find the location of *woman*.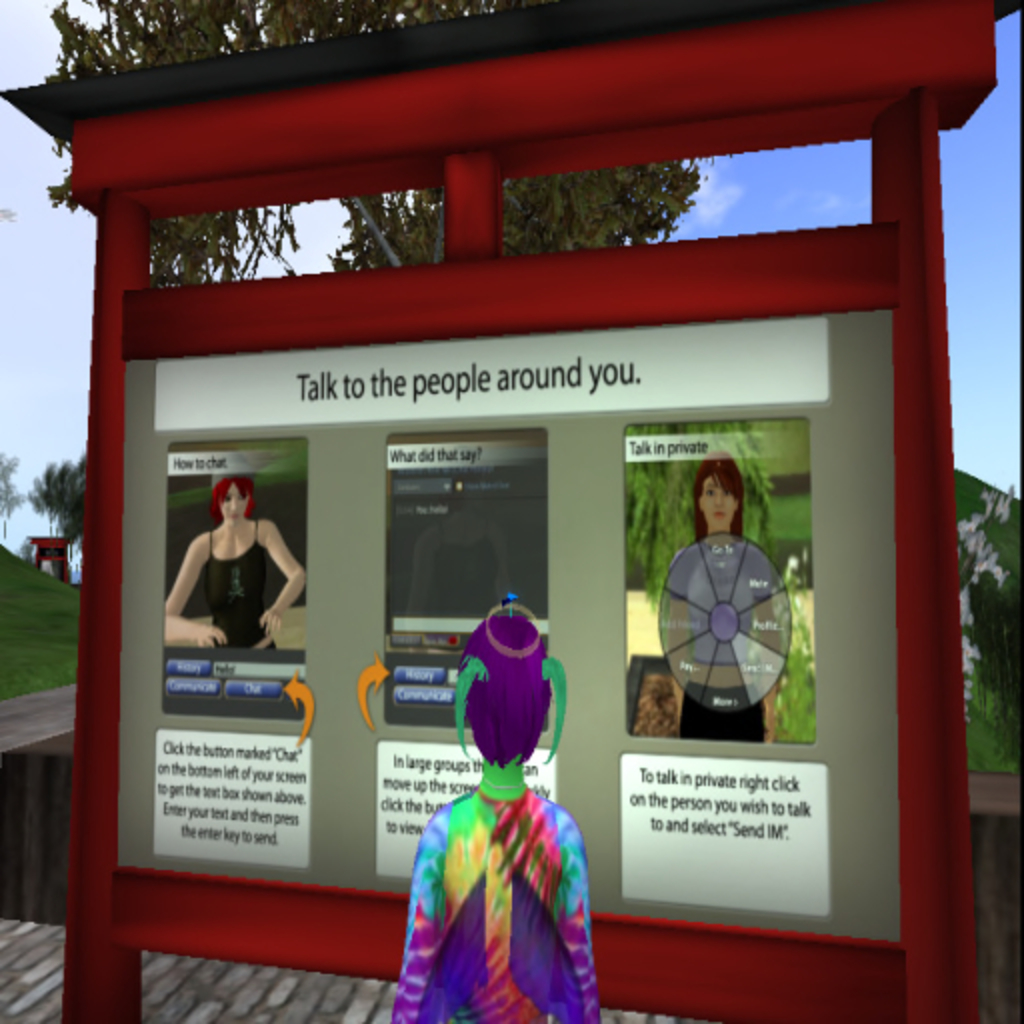
Location: locate(668, 452, 776, 742).
